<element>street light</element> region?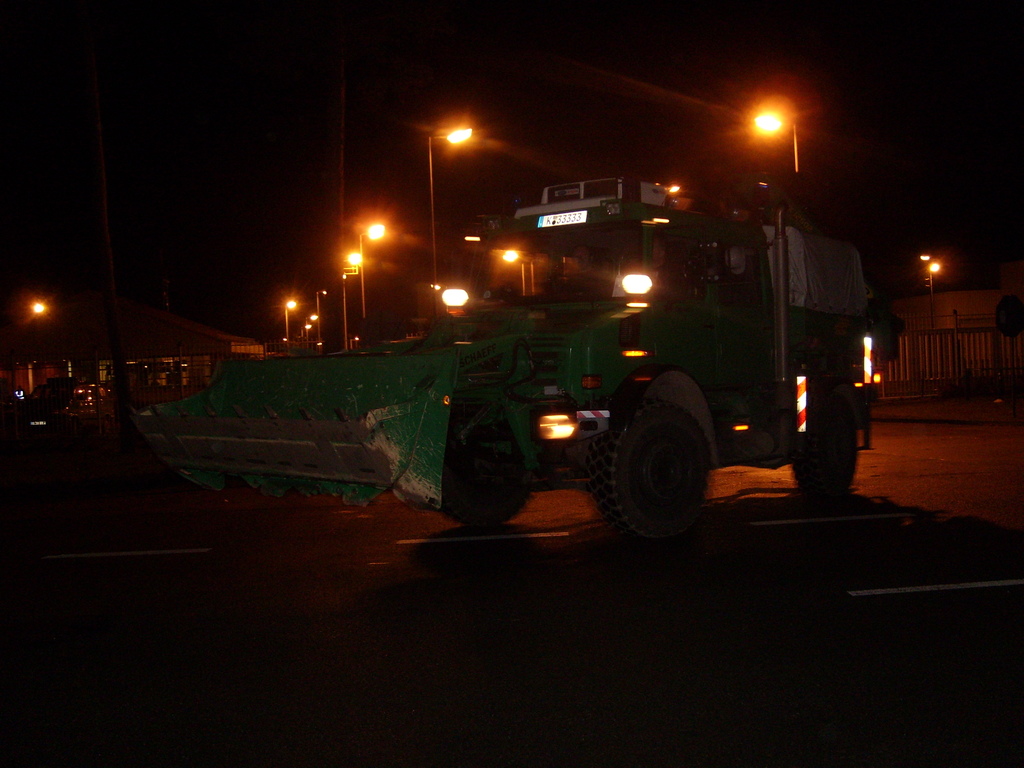
pyautogui.locateOnScreen(360, 222, 388, 330)
